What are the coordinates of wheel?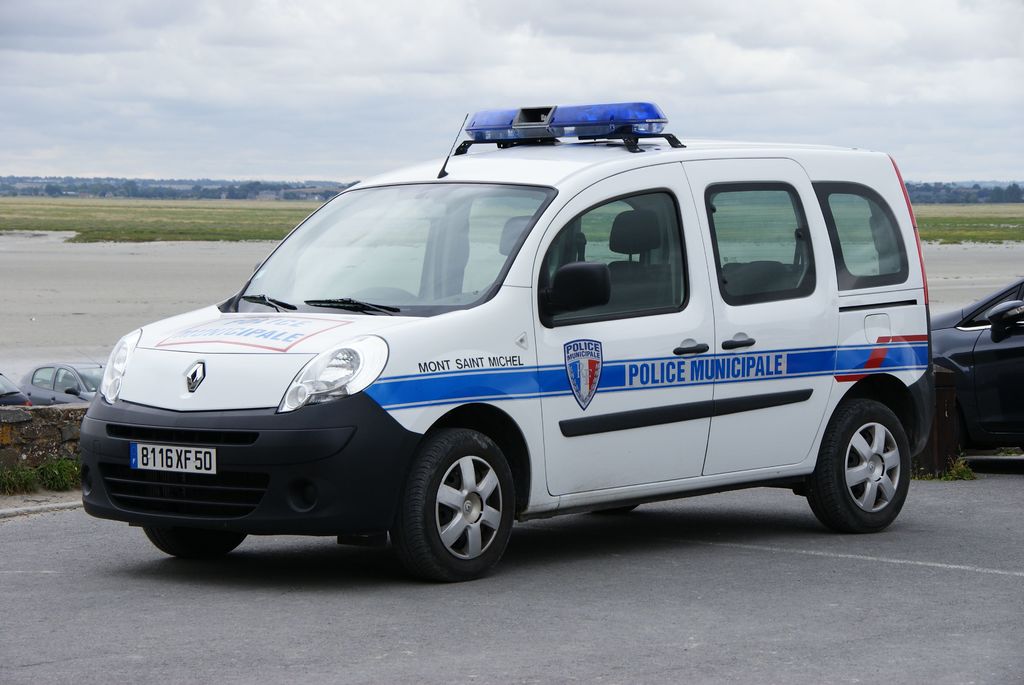
pyautogui.locateOnScreen(806, 400, 911, 533).
